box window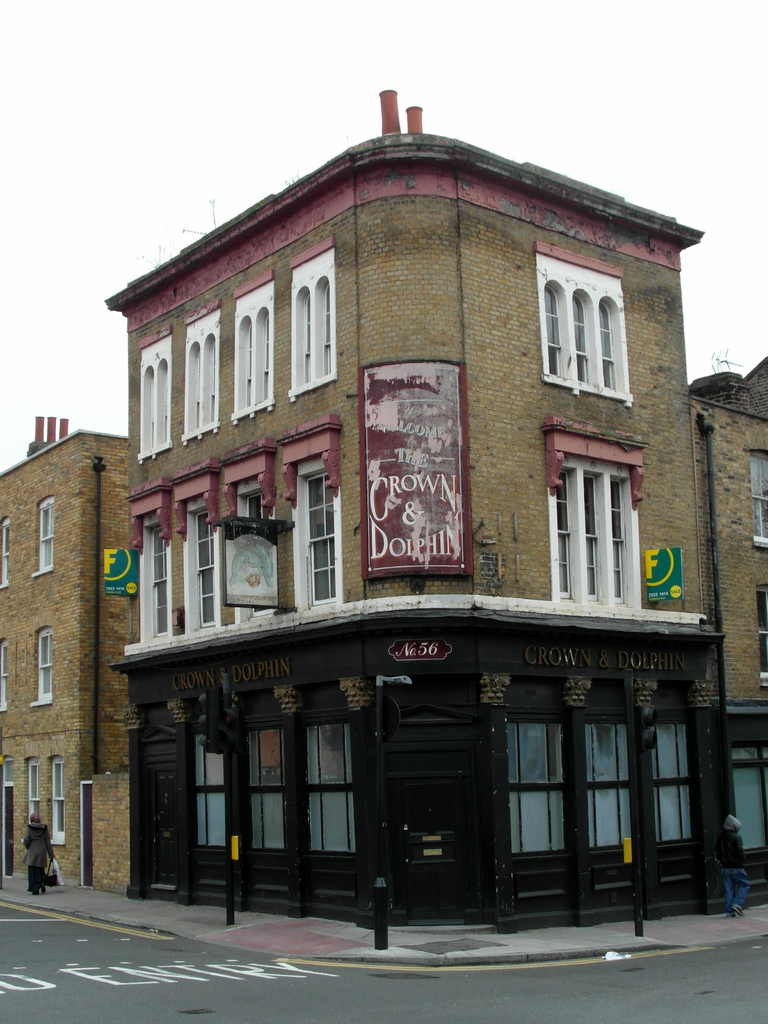
locate(135, 323, 177, 461)
